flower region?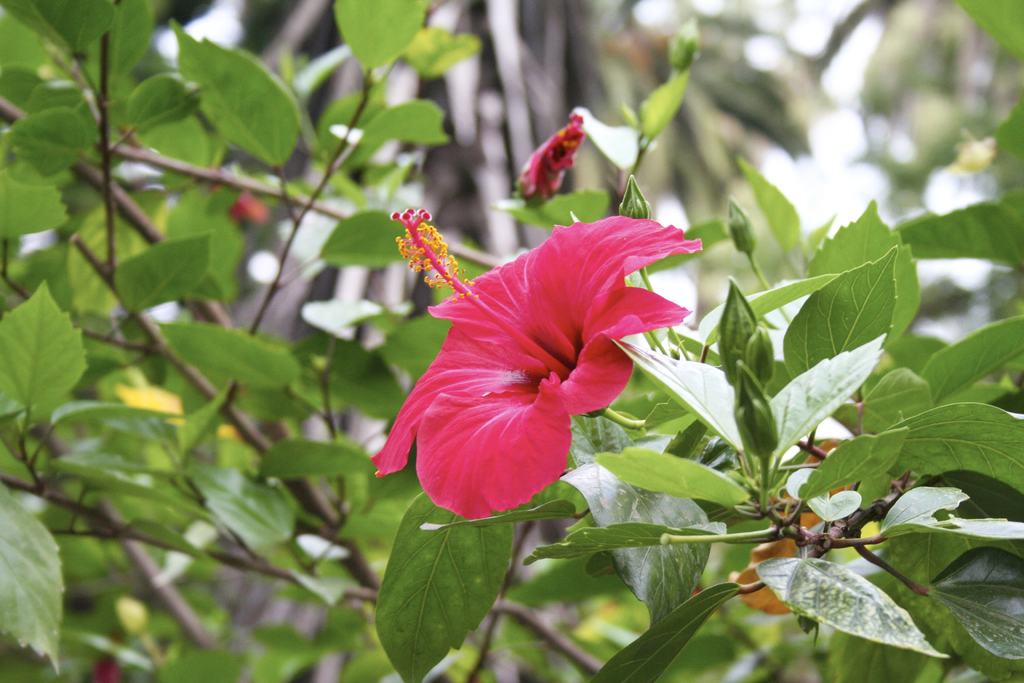
[364, 203, 715, 524]
